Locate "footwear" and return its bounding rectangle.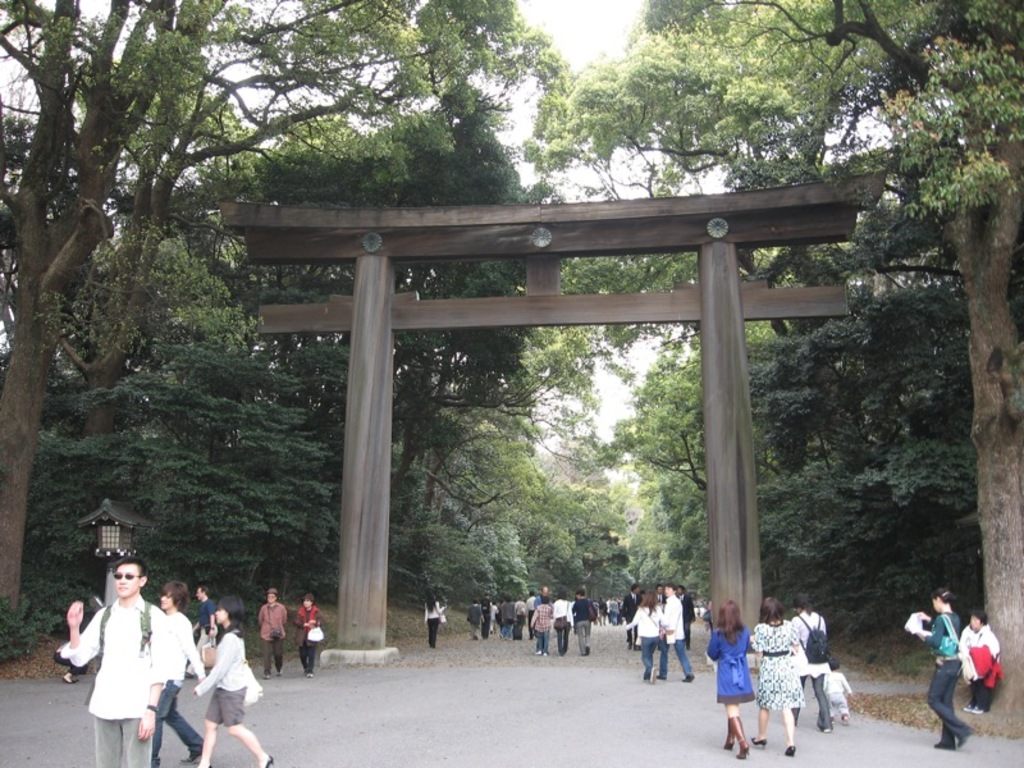
l=785, t=741, r=799, b=754.
